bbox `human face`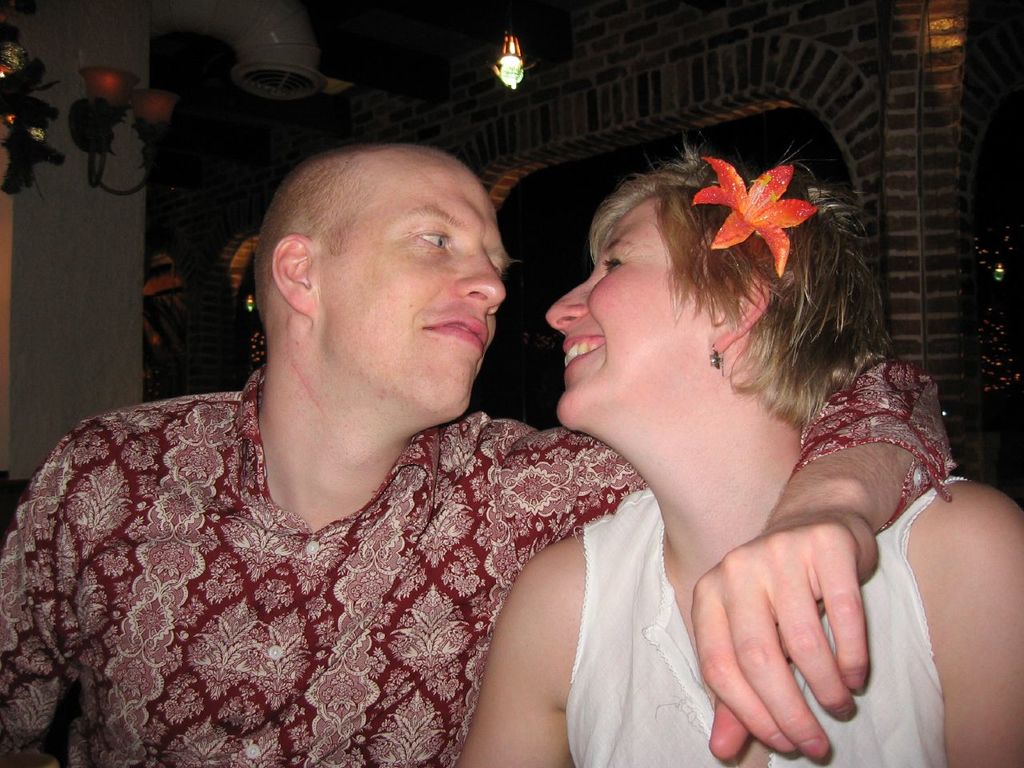
crop(546, 198, 689, 422)
